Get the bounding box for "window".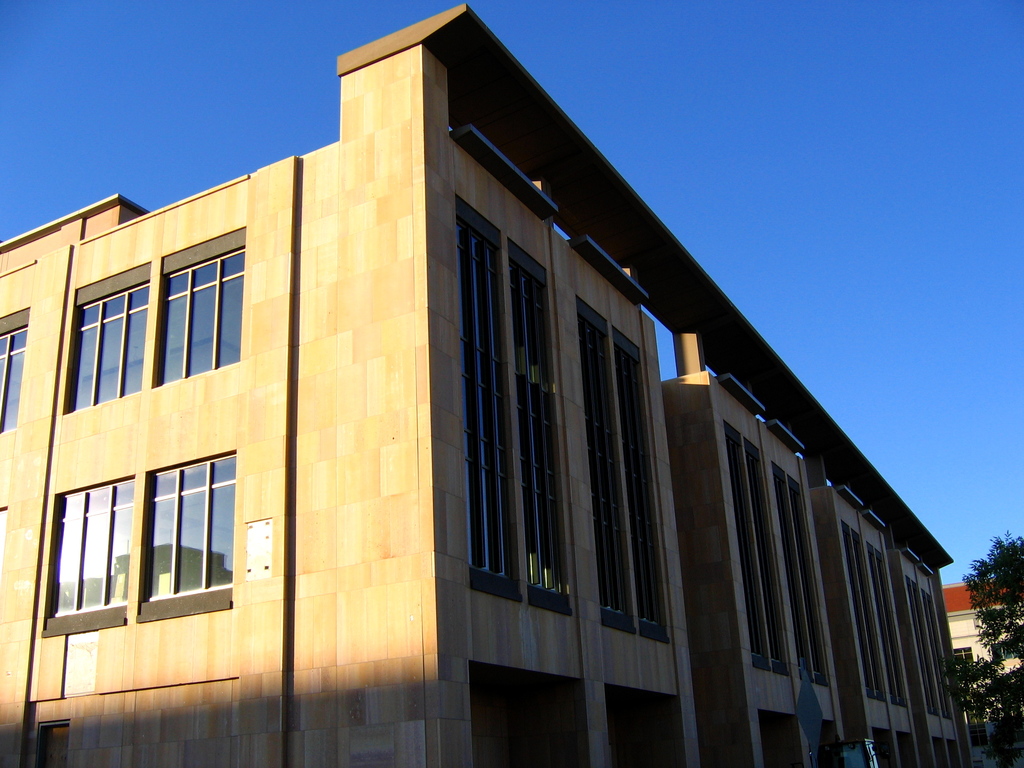
crop(68, 282, 147, 410).
